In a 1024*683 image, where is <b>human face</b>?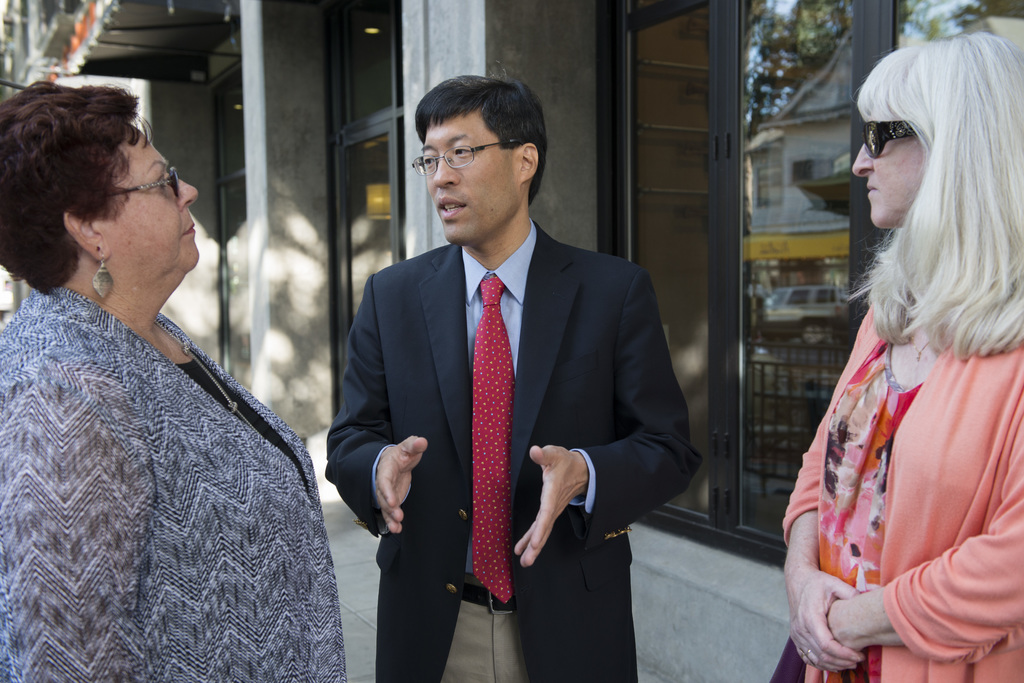
detection(420, 118, 520, 243).
